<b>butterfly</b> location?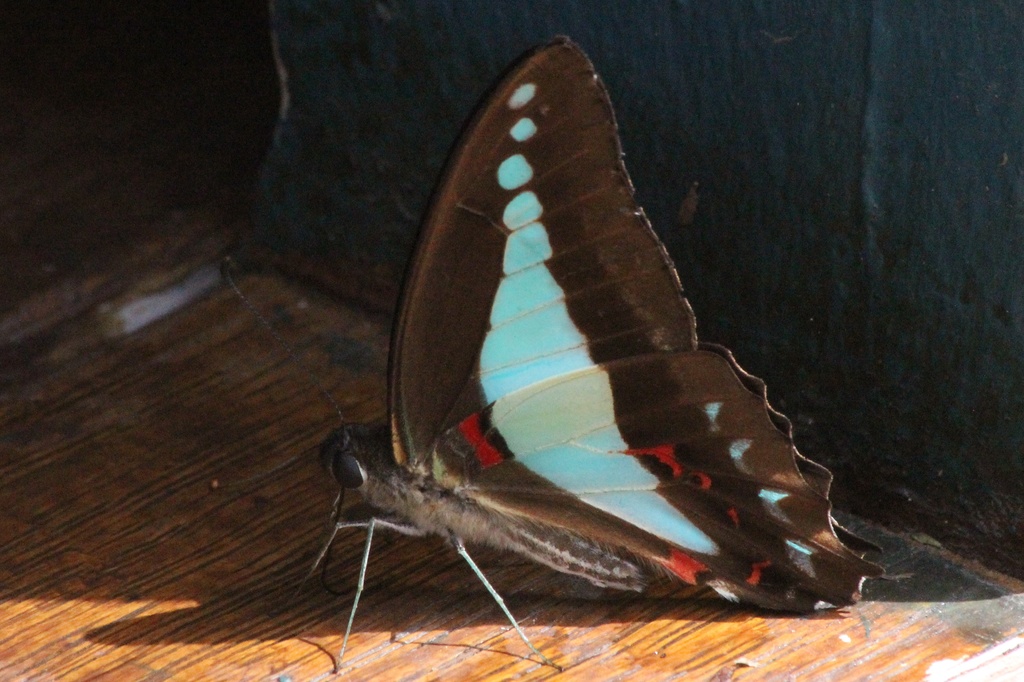
detection(302, 35, 920, 665)
